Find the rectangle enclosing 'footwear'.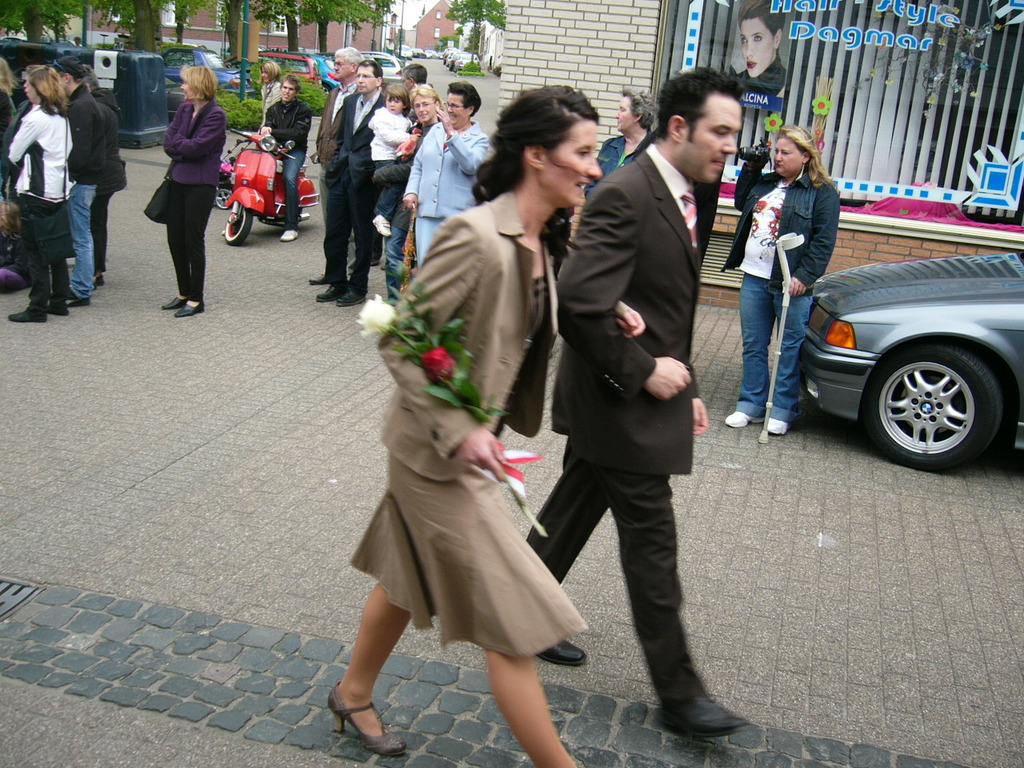
(278,218,296,242).
